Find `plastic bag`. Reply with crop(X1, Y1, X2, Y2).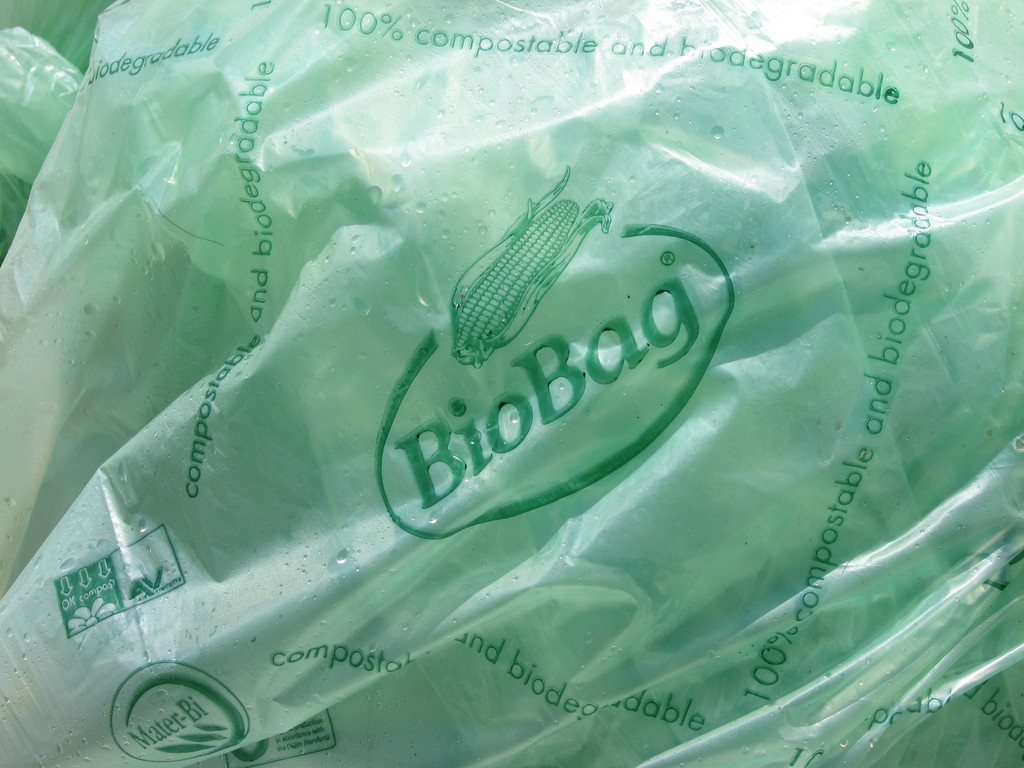
crop(0, 0, 1023, 767).
